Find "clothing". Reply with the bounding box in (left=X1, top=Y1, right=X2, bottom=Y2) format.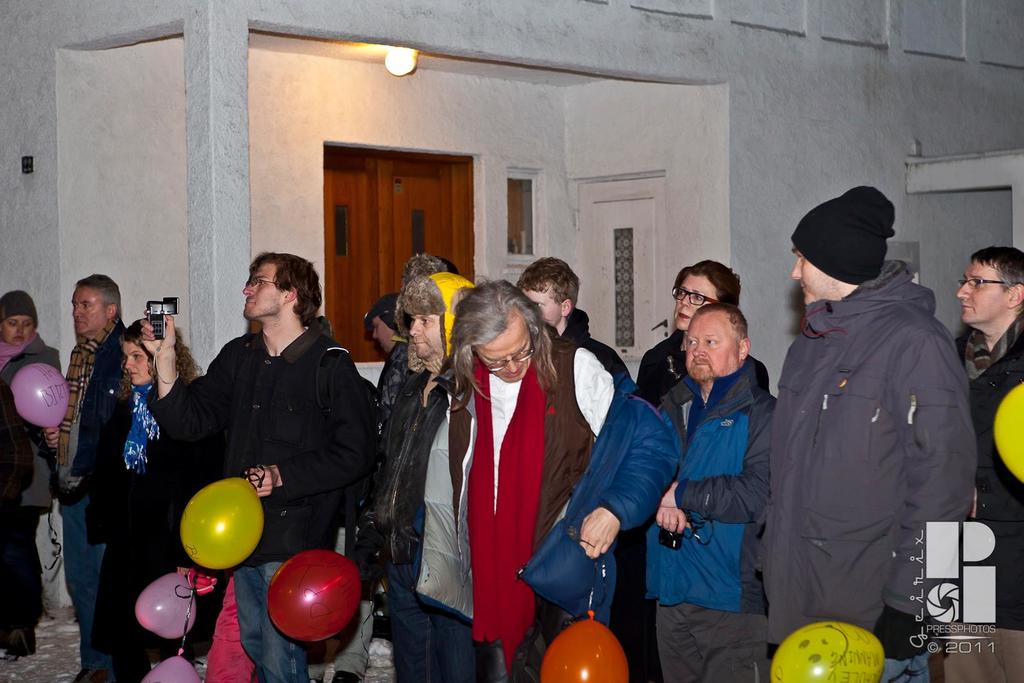
(left=762, top=230, right=988, bottom=651).
